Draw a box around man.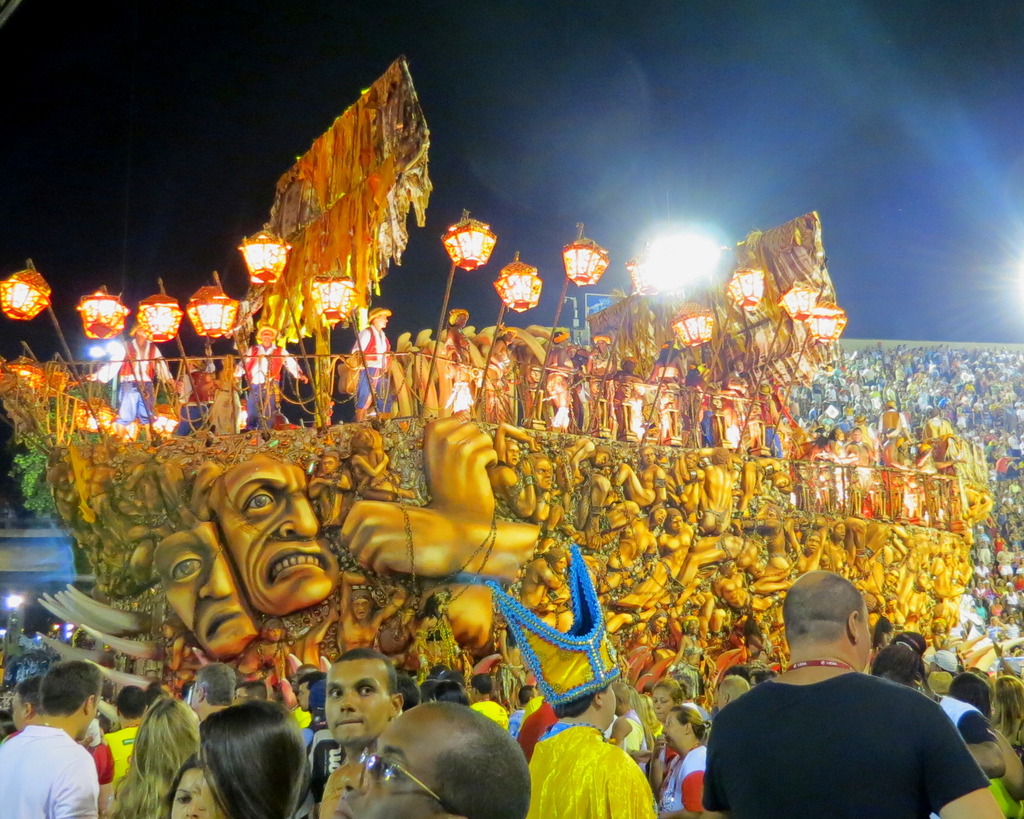
{"left": 717, "top": 675, "right": 747, "bottom": 707}.
